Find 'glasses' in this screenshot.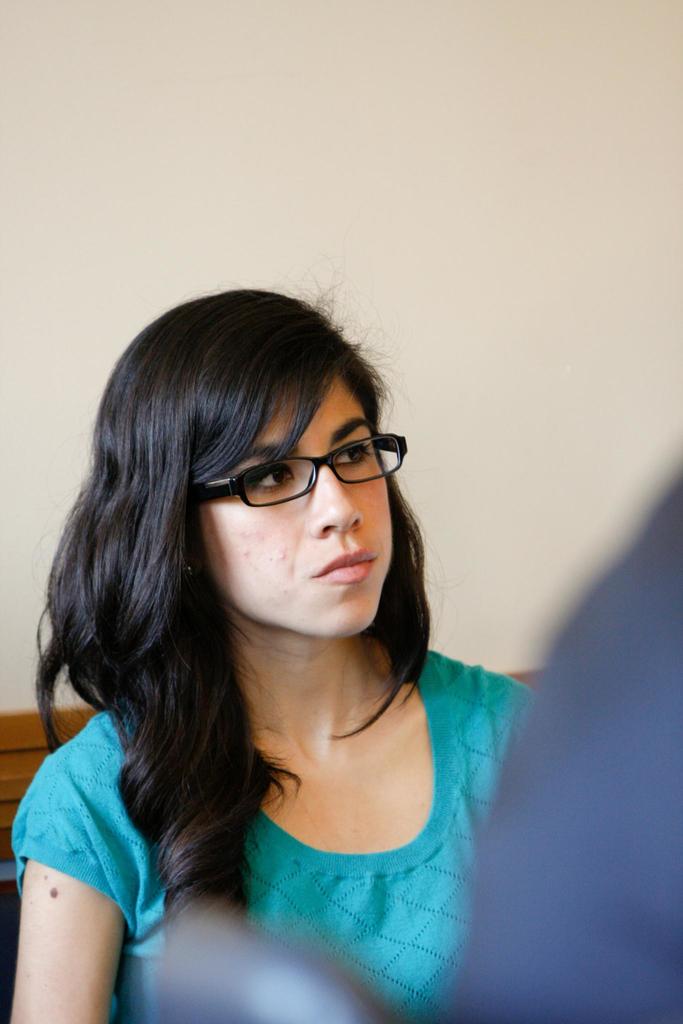
The bounding box for 'glasses' is [x1=183, y1=429, x2=407, y2=508].
